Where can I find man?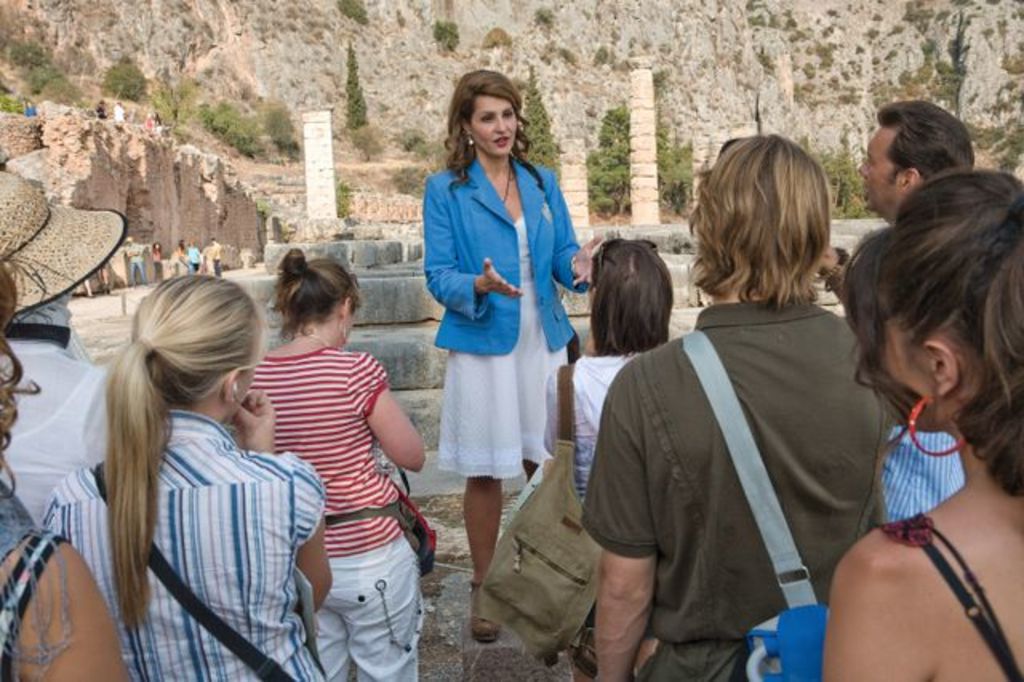
You can find it at box=[576, 130, 901, 680].
